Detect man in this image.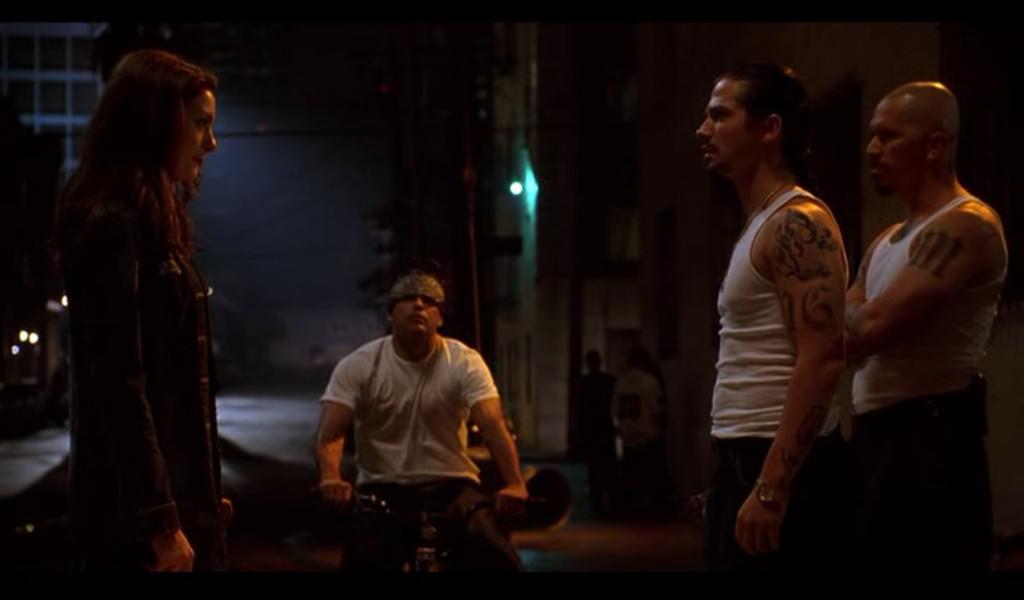
Detection: locate(850, 82, 1009, 599).
